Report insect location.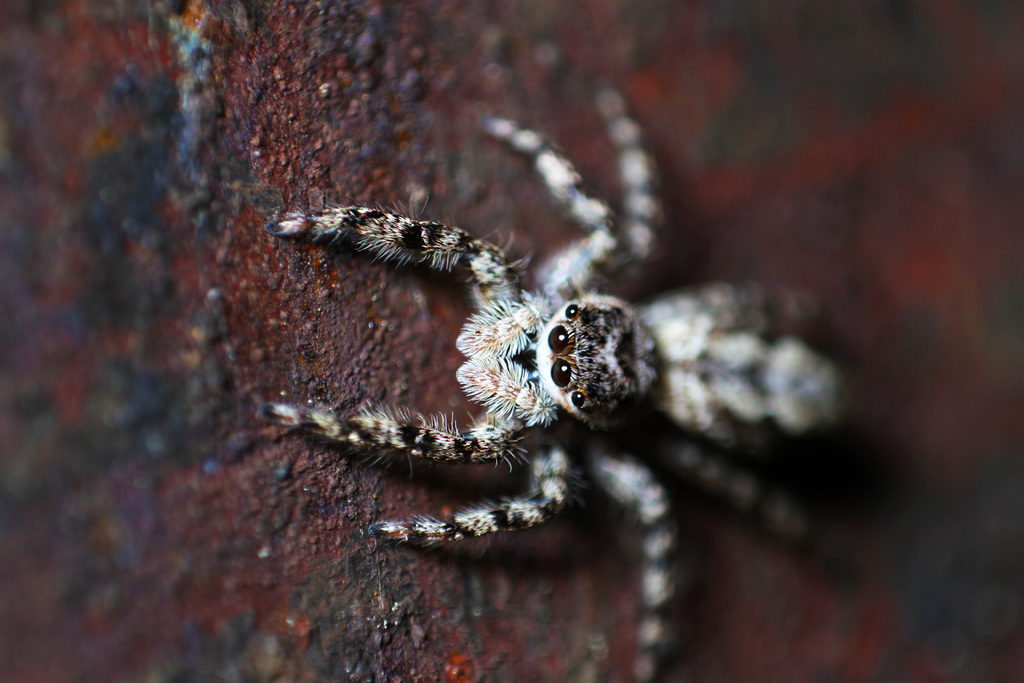
Report: 253 85 846 682.
